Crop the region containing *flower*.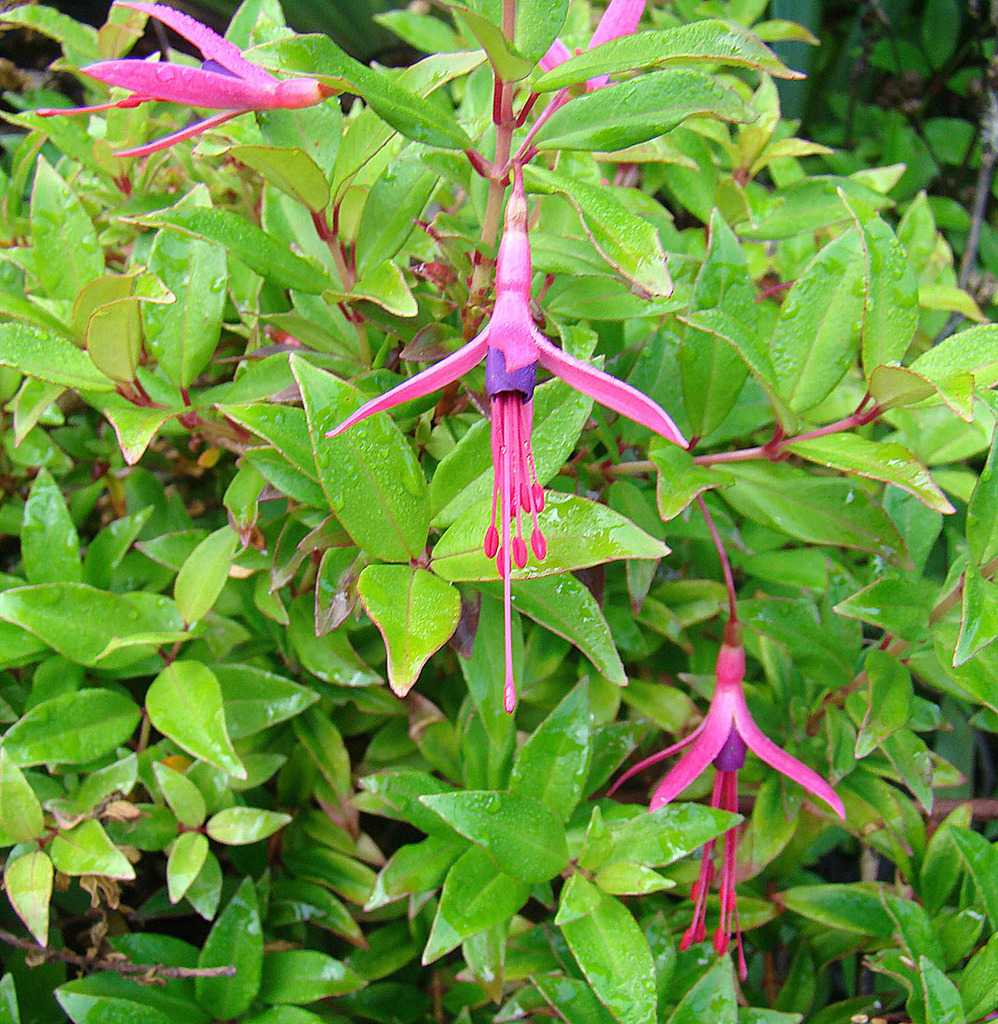
Crop region: select_region(329, 163, 686, 702).
